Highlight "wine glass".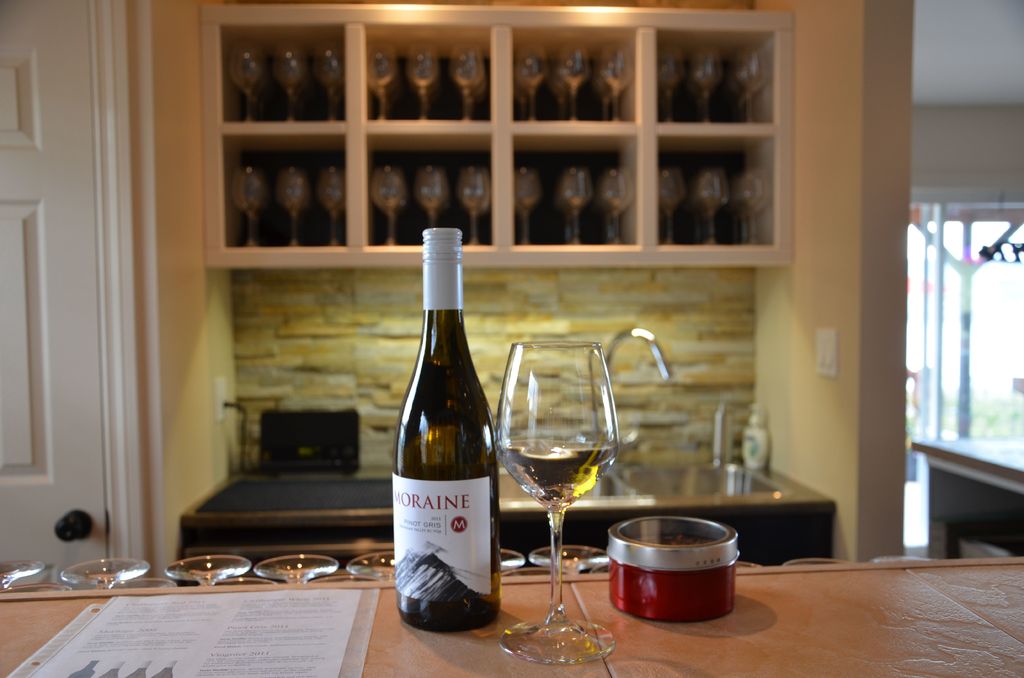
Highlighted region: crop(278, 171, 312, 243).
